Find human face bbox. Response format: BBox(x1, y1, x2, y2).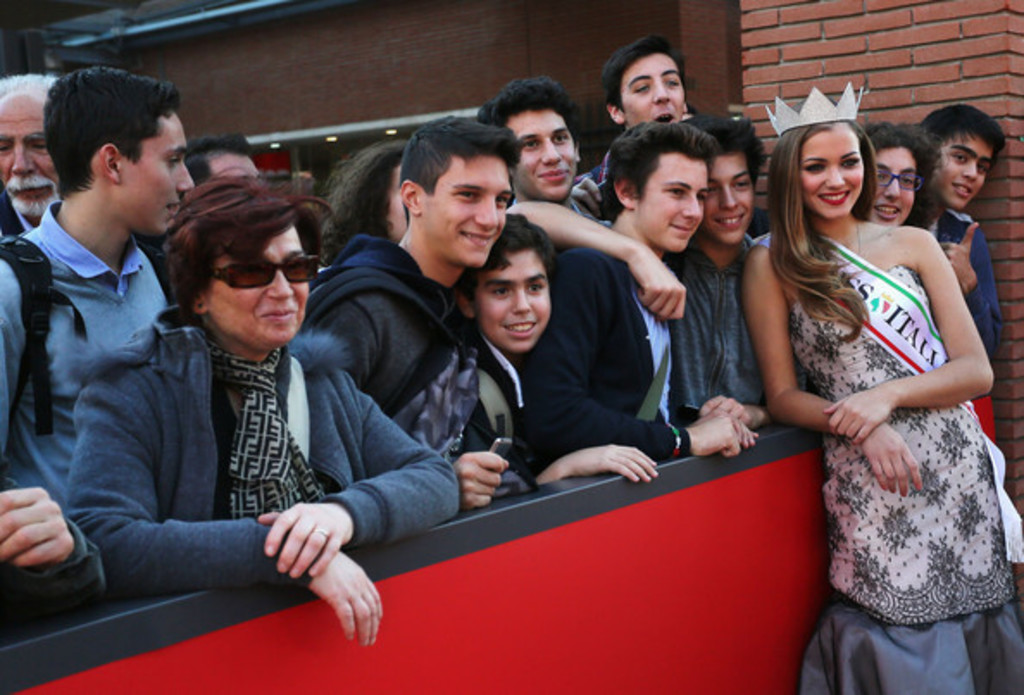
BBox(710, 150, 755, 245).
